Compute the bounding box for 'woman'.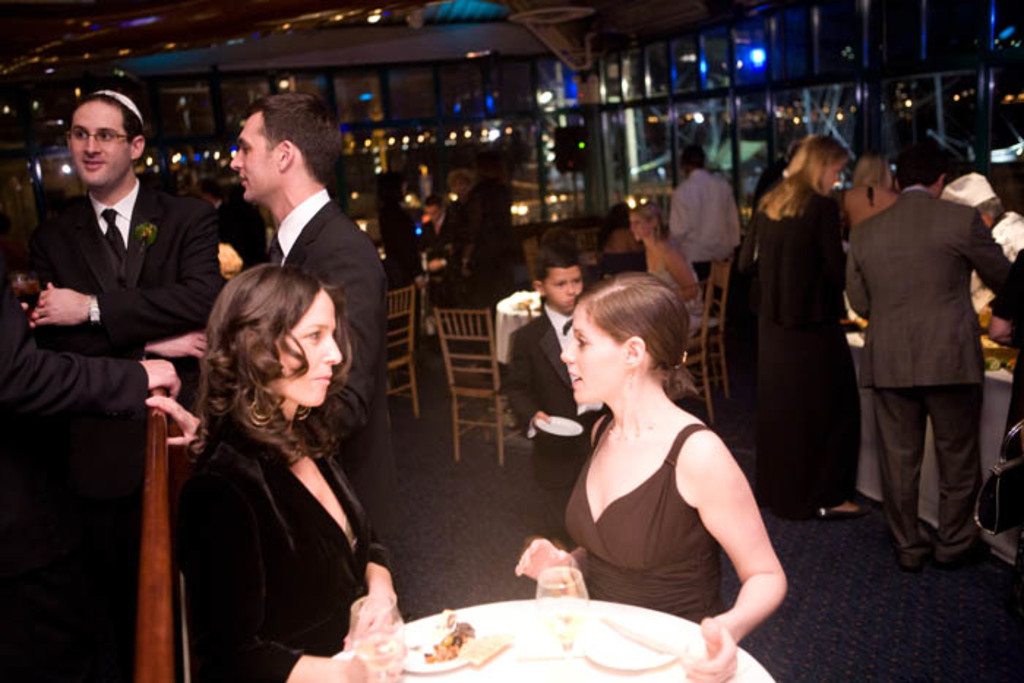
rect(513, 268, 787, 682).
